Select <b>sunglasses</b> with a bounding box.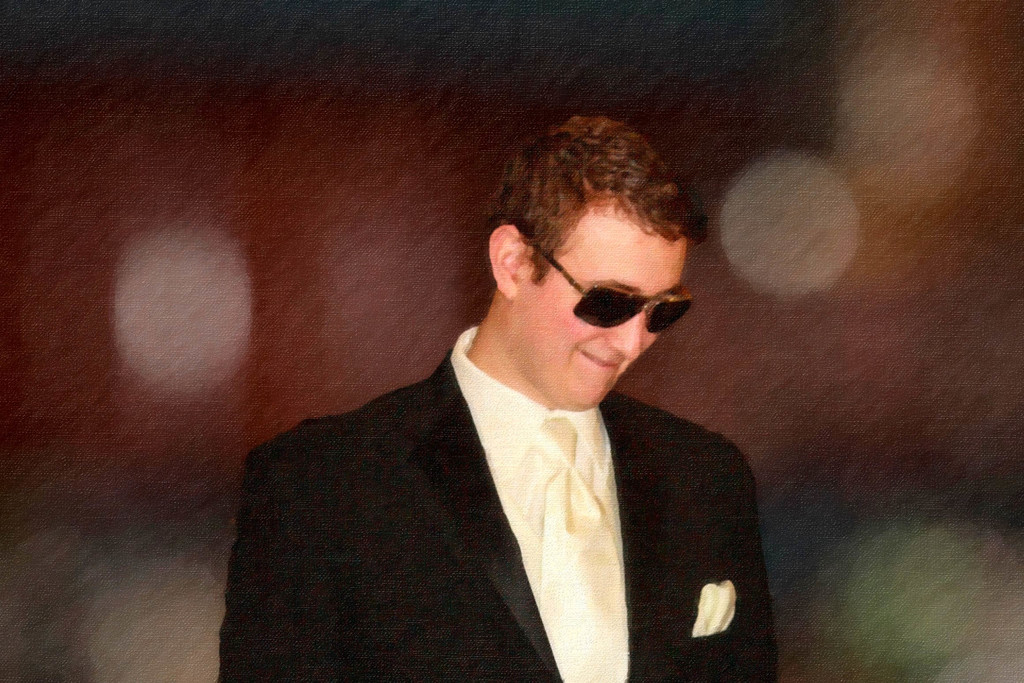
<box>529,242,698,337</box>.
